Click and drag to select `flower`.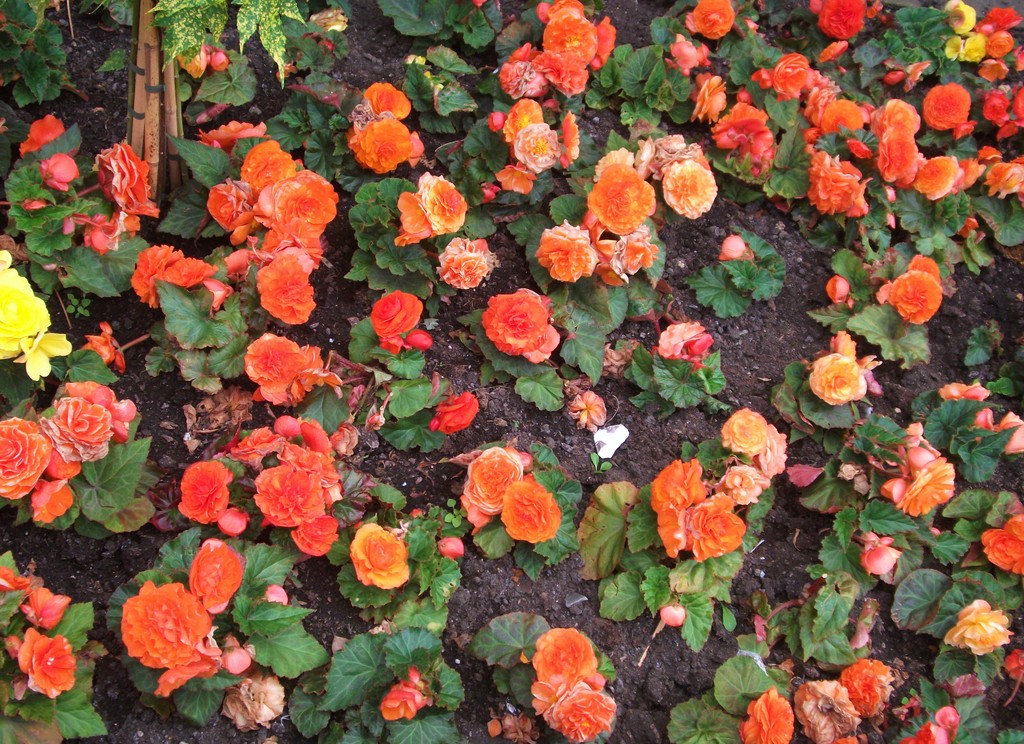
Selection: {"x1": 669, "y1": 30, "x2": 710, "y2": 75}.
